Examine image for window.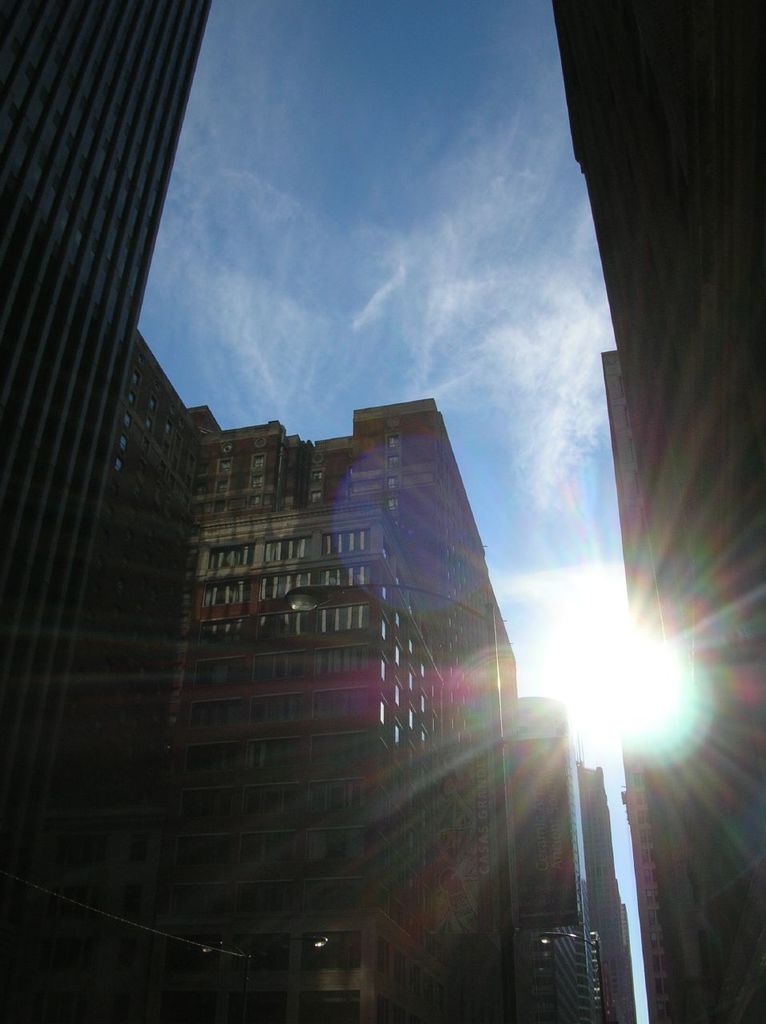
Examination result: box(207, 582, 253, 609).
